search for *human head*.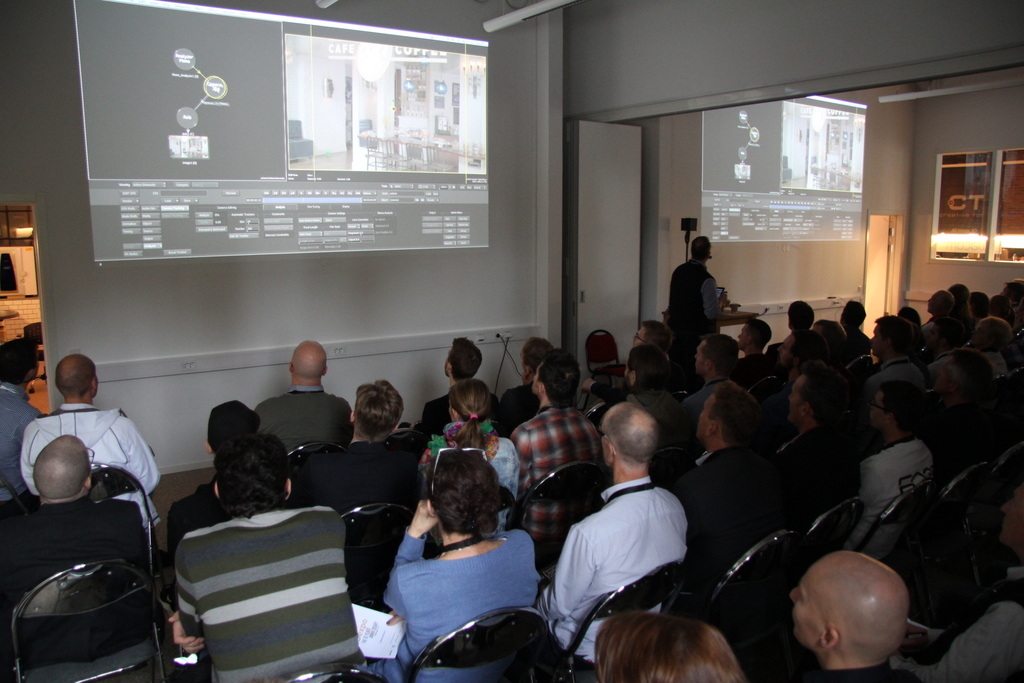
Found at box(691, 236, 714, 264).
